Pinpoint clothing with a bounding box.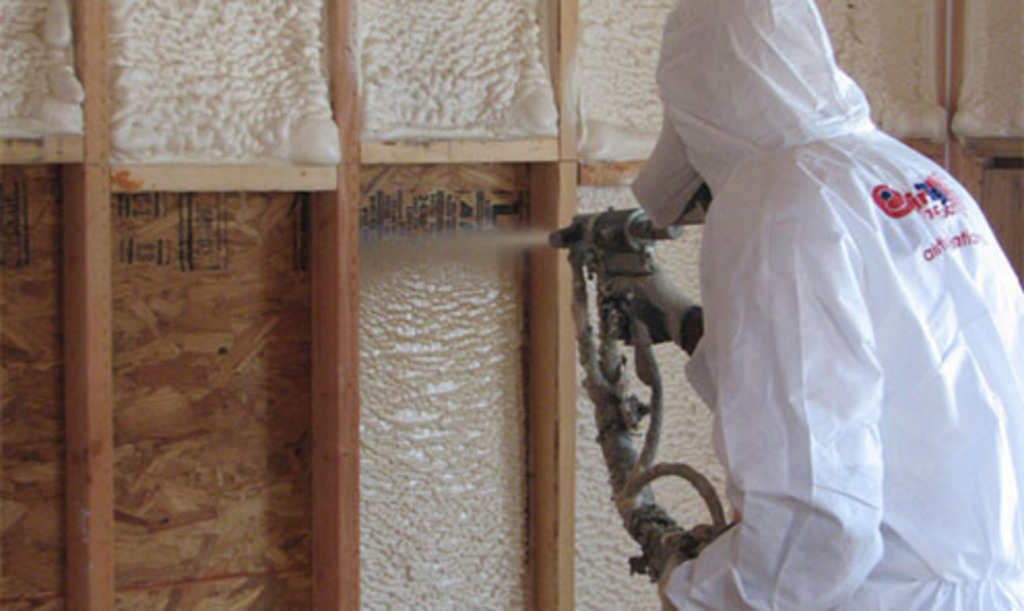
<region>650, 35, 1022, 580</region>.
